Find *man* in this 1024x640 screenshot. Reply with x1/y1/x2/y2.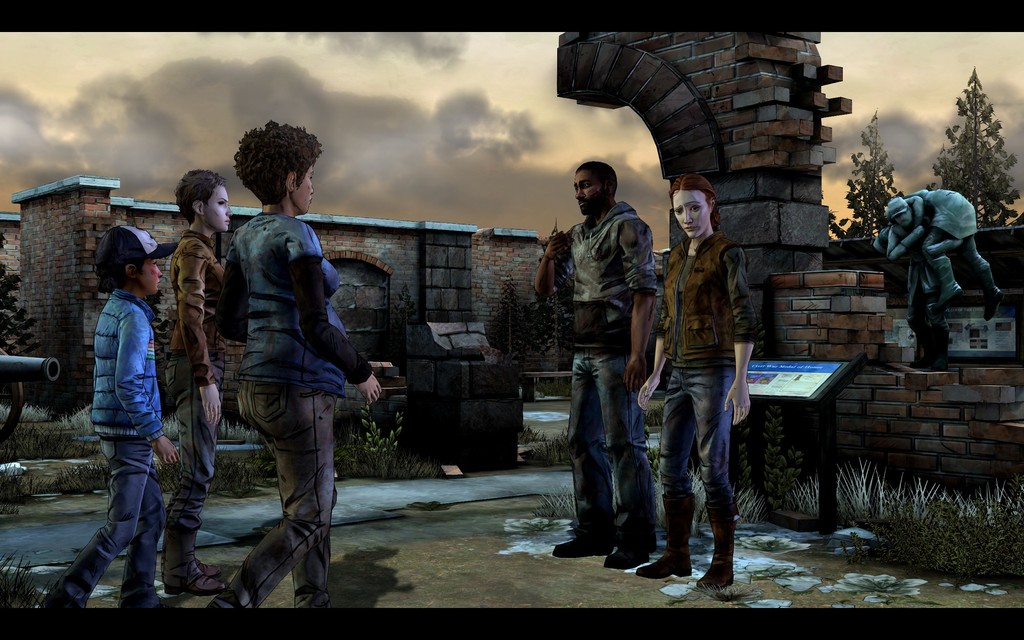
883/211/963/329.
